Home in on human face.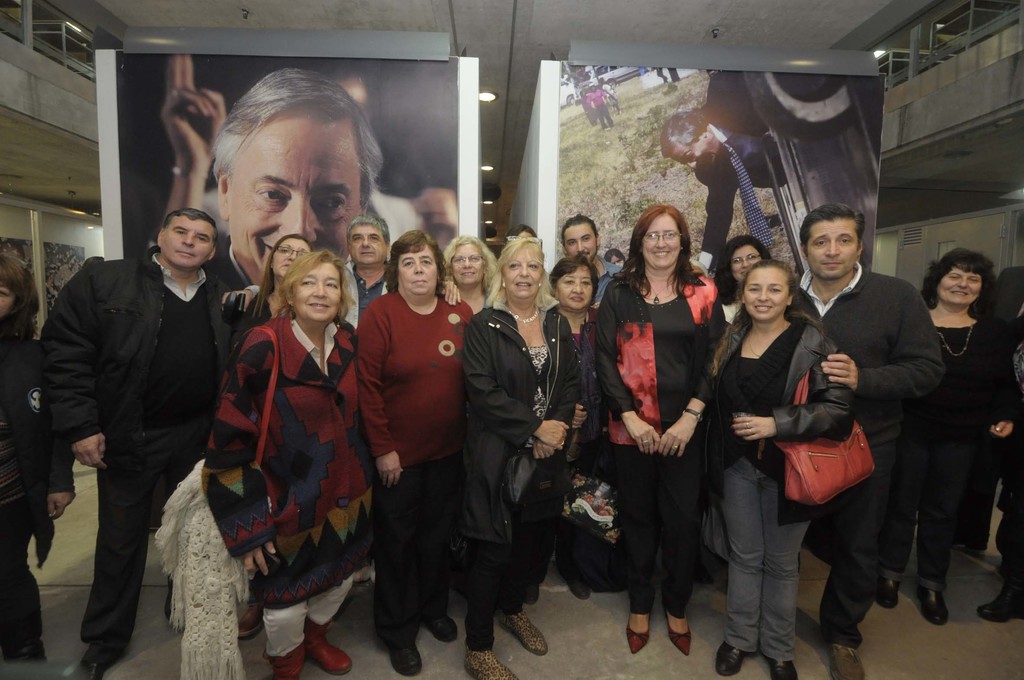
Homed in at (556,264,595,304).
